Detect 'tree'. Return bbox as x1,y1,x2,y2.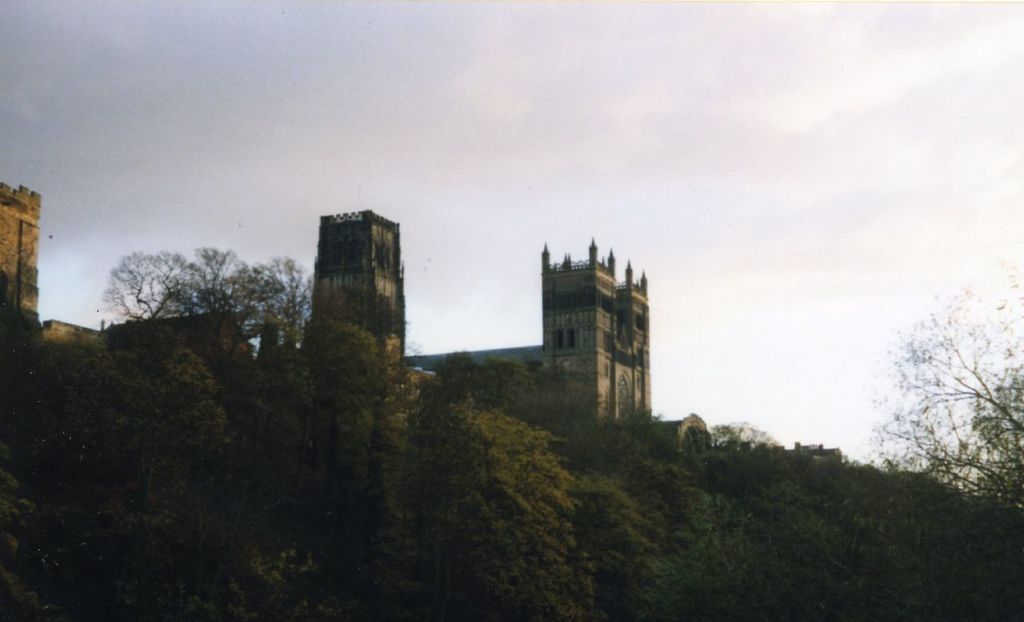
870,267,1023,527.
